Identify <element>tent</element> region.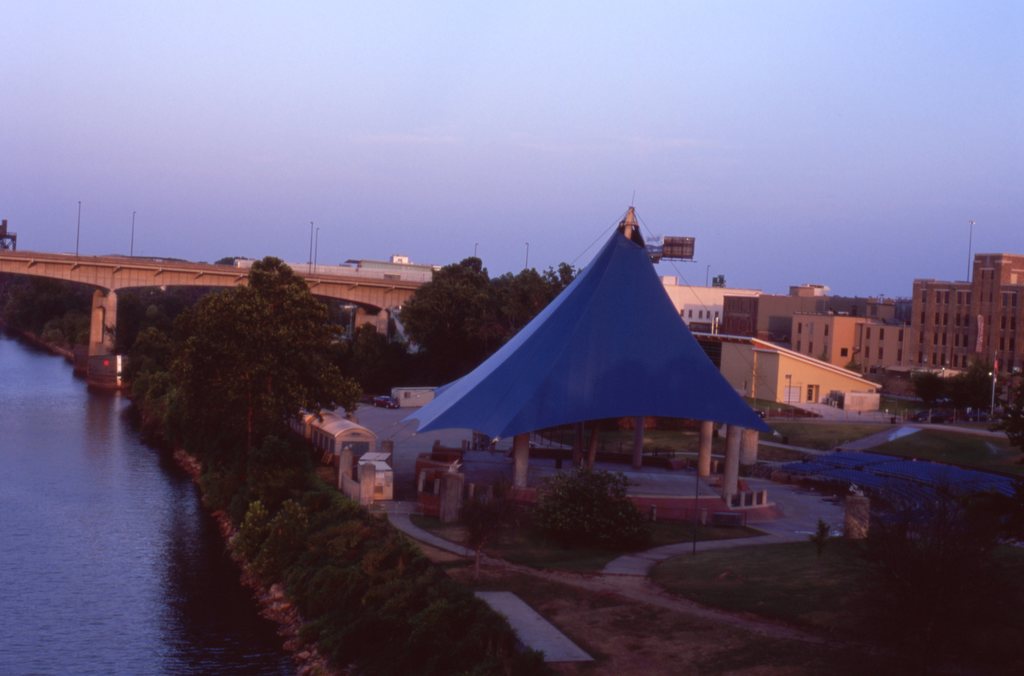
Region: region(404, 211, 731, 534).
